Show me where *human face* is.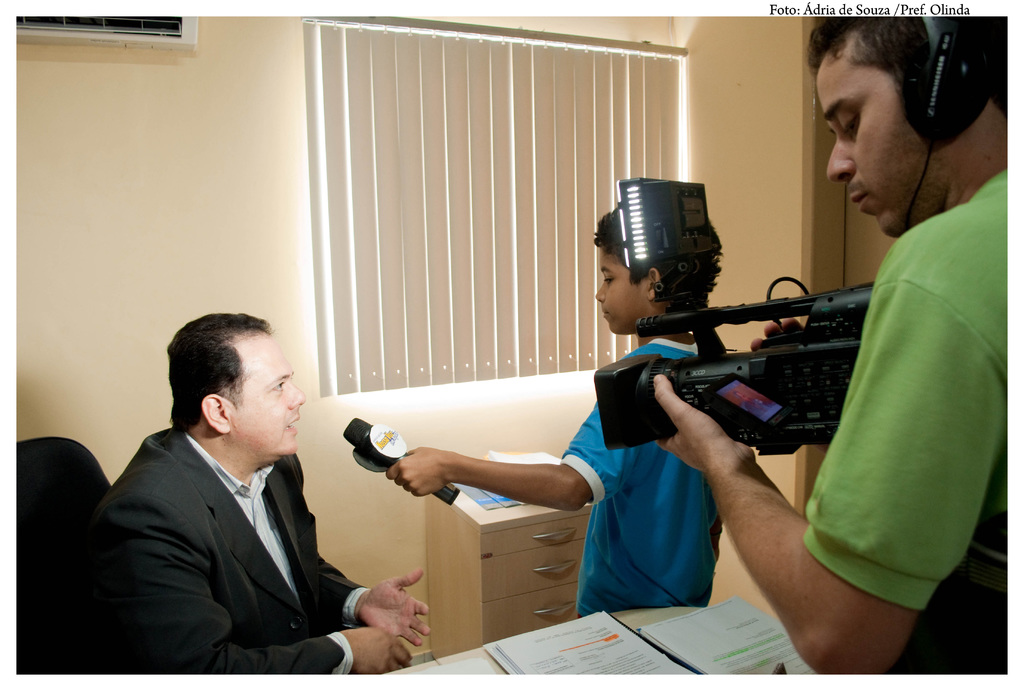
*human face* is at bbox(225, 336, 306, 456).
